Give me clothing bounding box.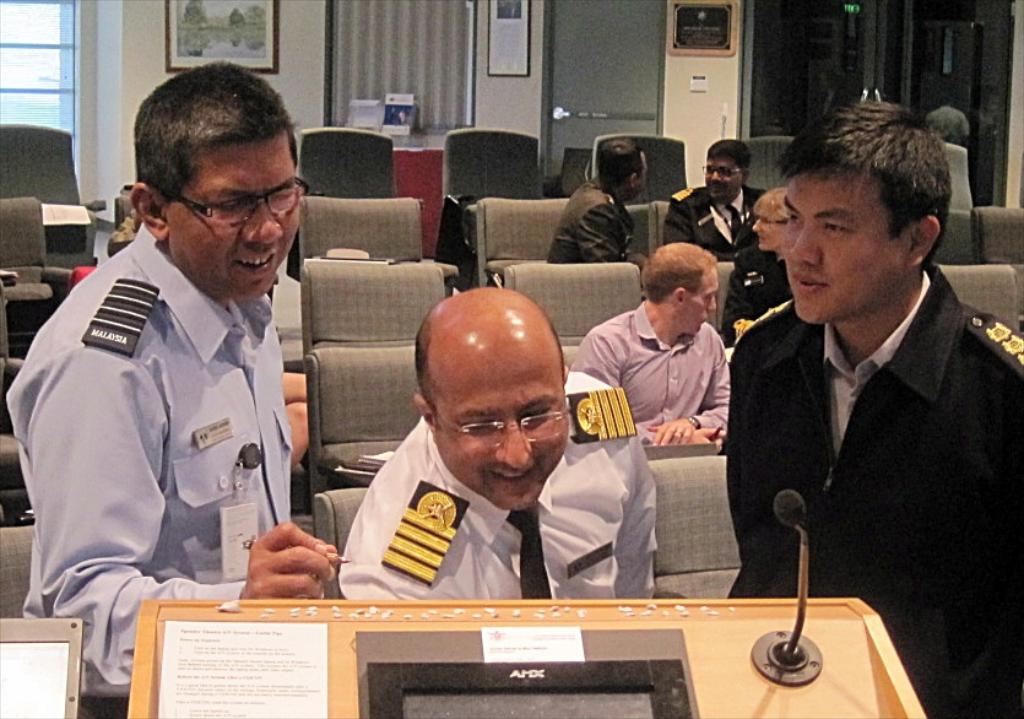
Rect(722, 223, 1009, 661).
